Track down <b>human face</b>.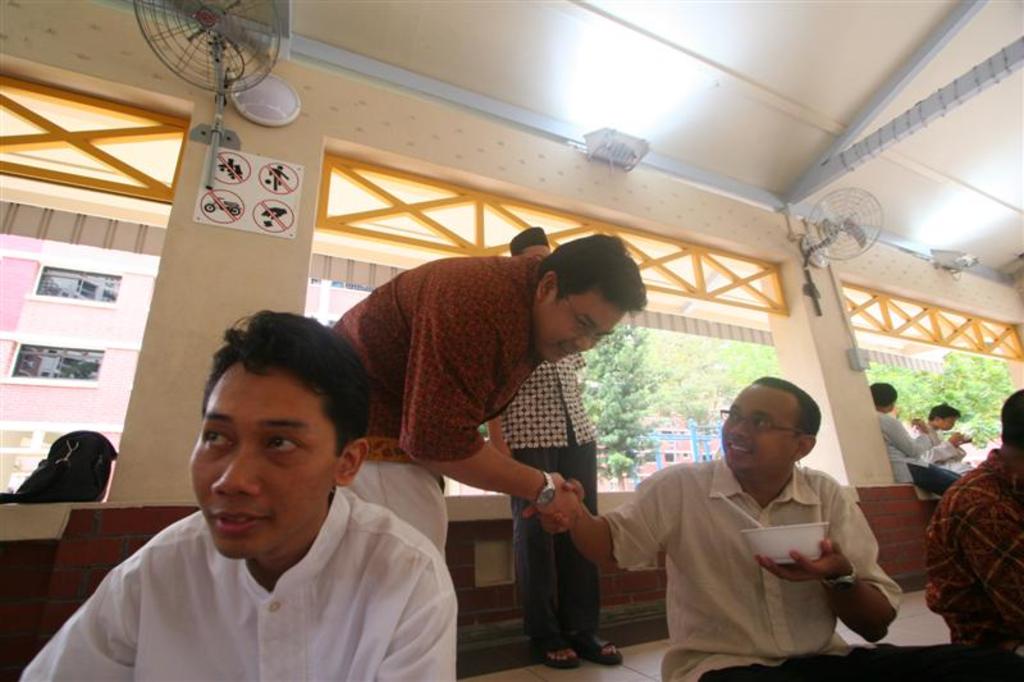
Tracked to (535, 292, 627, 362).
